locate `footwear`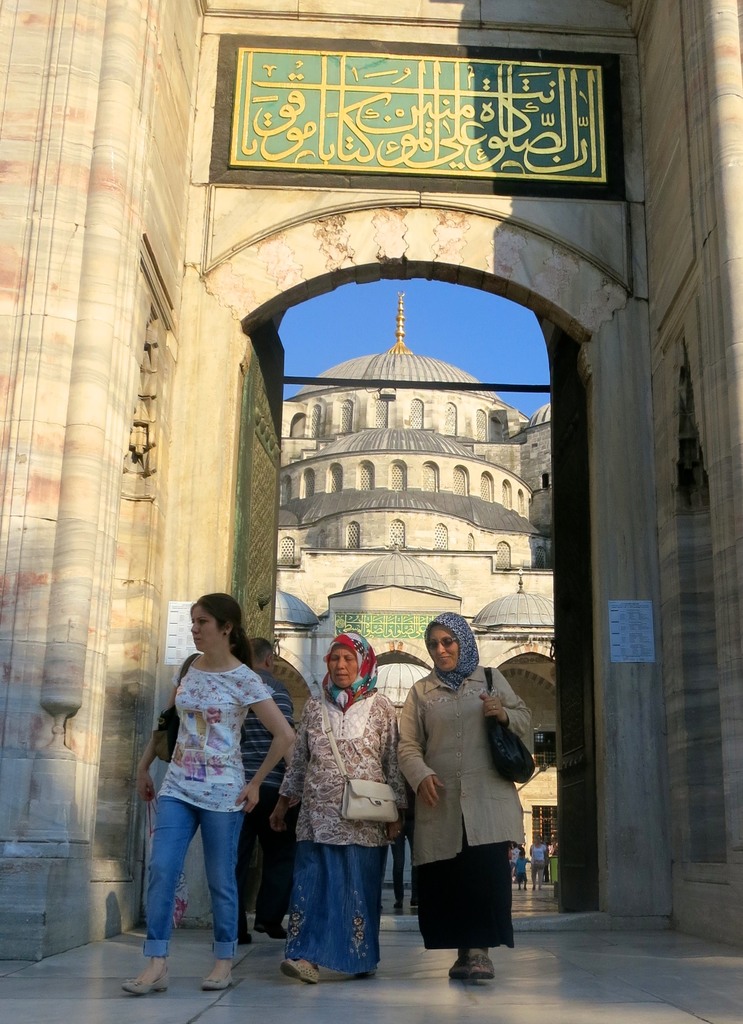
238, 933, 250, 943
